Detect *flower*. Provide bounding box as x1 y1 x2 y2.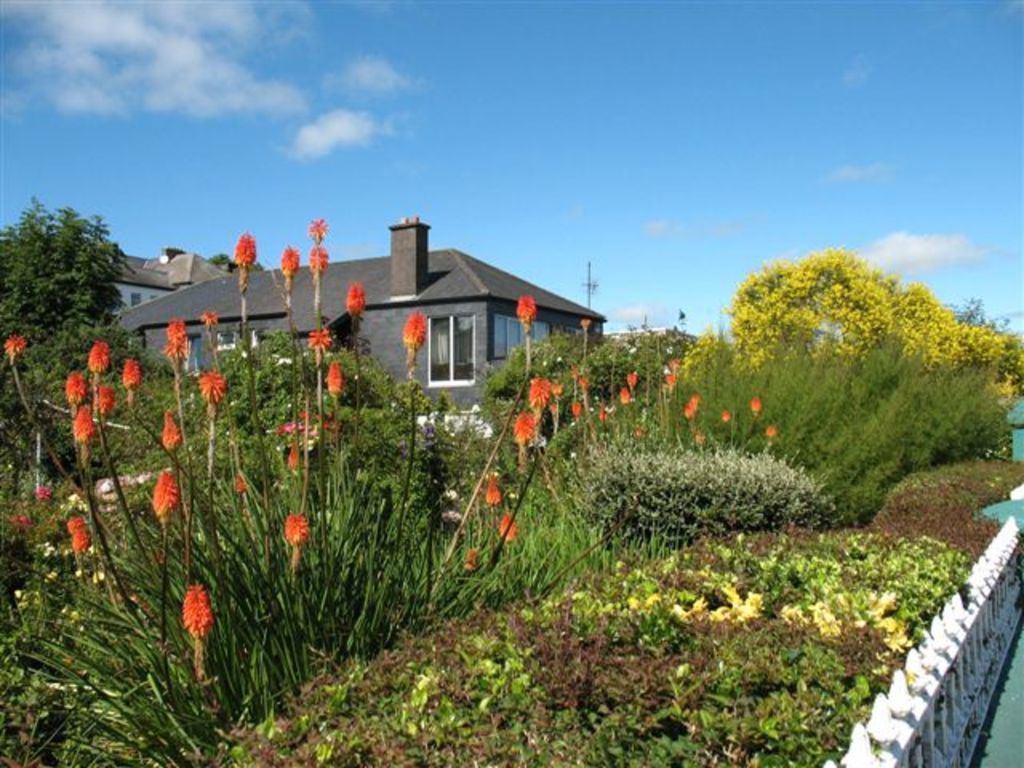
722 406 728 421.
